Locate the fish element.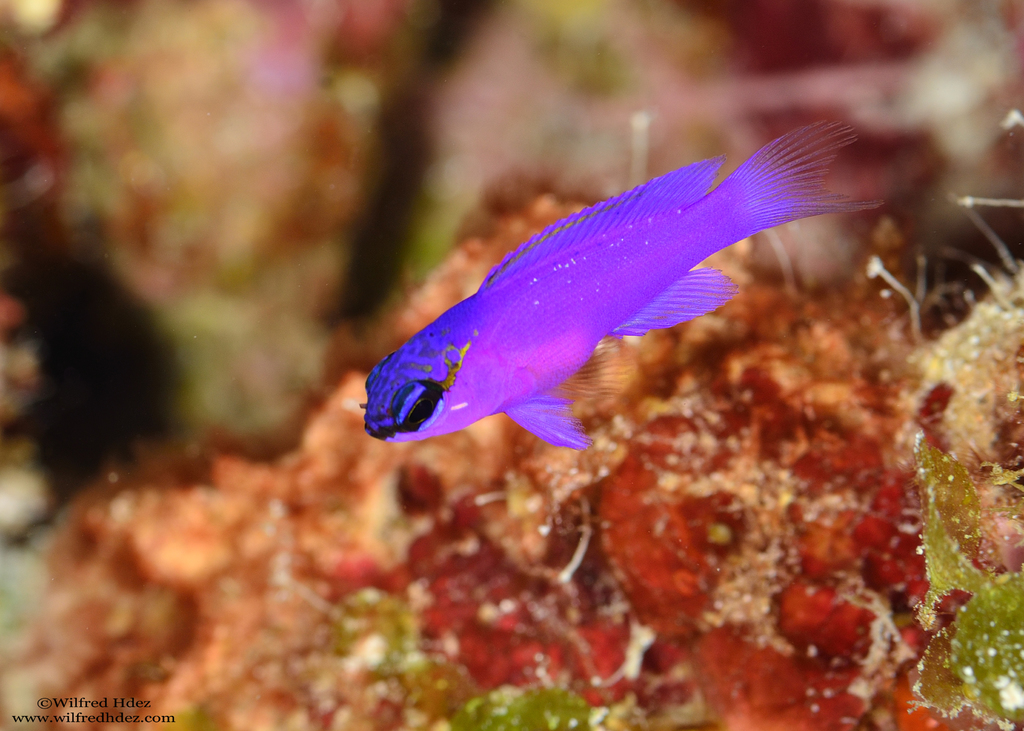
Element bbox: region(360, 122, 892, 460).
